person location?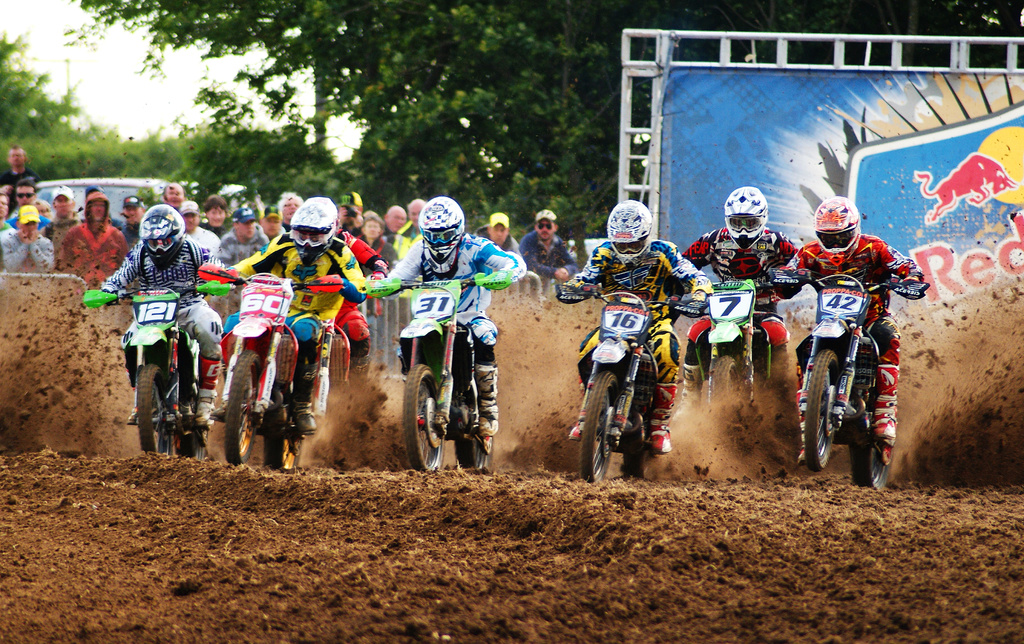
x1=217 y1=194 x2=373 y2=436
